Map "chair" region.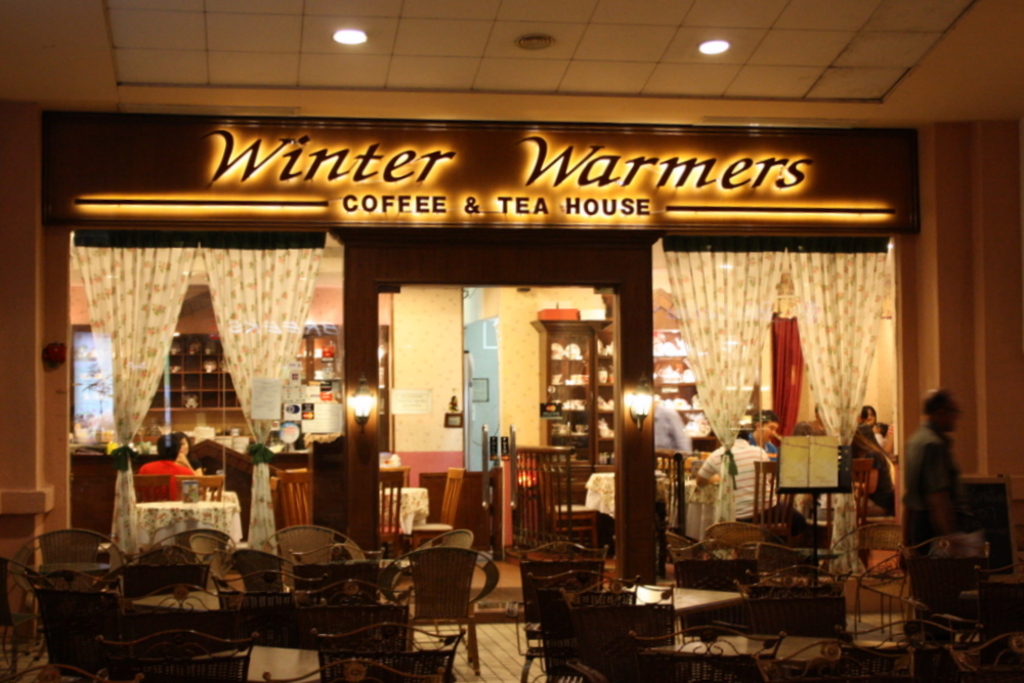
Mapped to [left=424, top=465, right=466, bottom=531].
